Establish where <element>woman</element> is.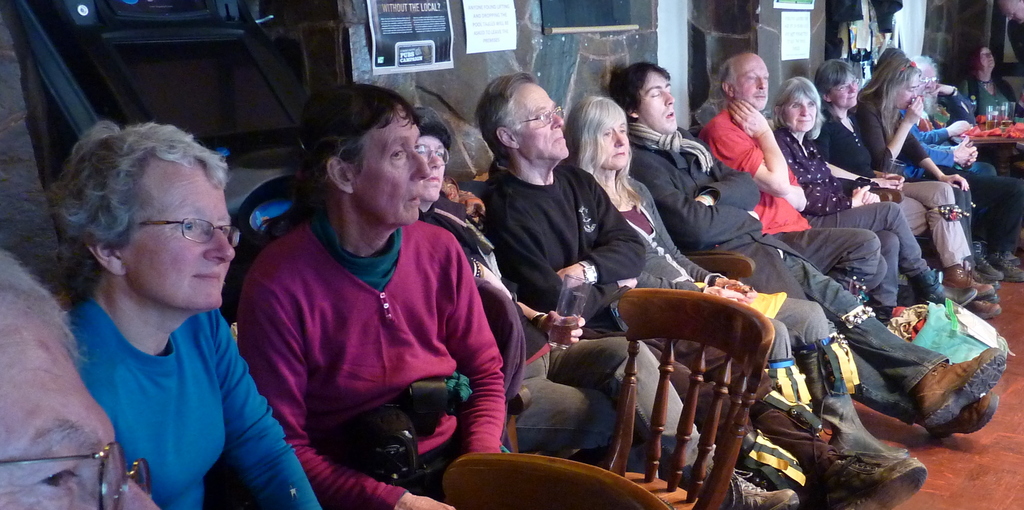
Established at BBox(856, 60, 1006, 284).
